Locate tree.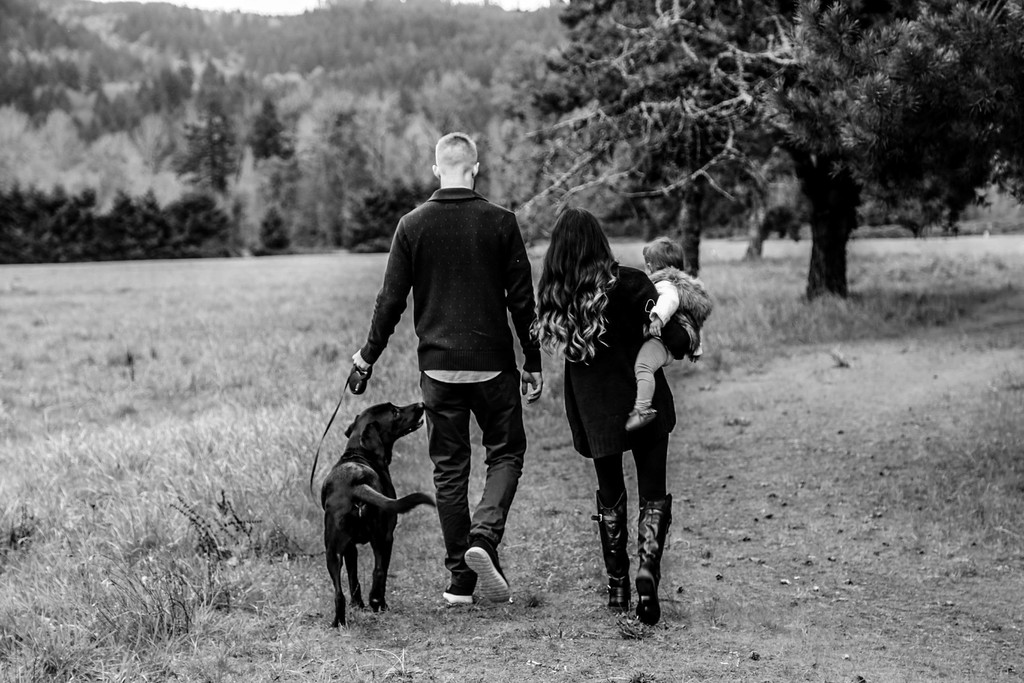
Bounding box: x1=528, y1=42, x2=979, y2=286.
